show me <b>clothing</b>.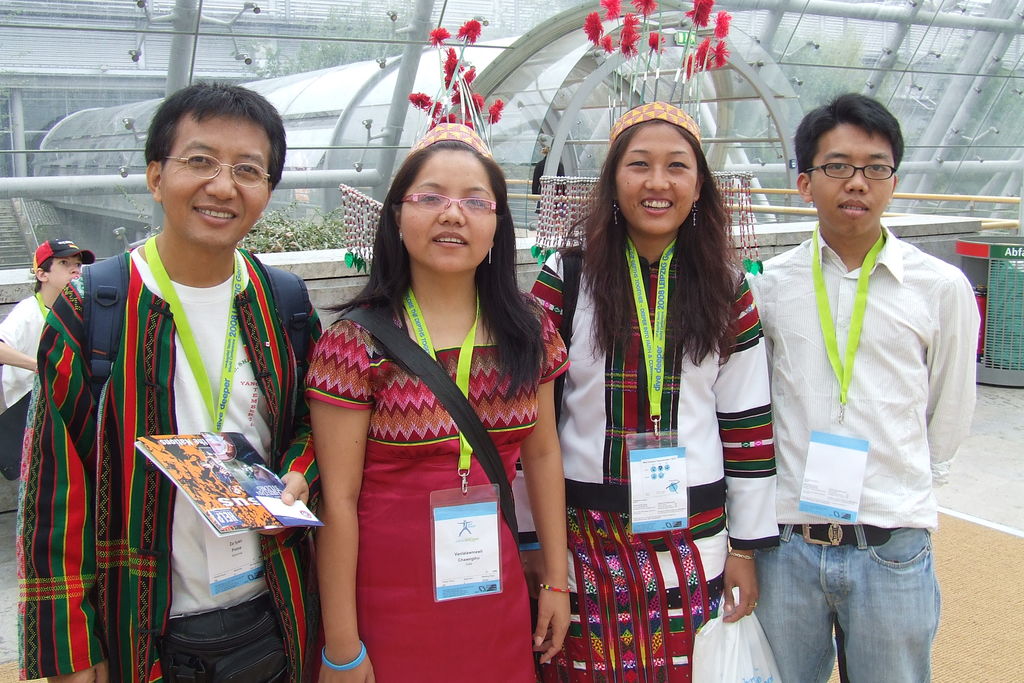
<b>clothing</b> is here: {"left": 526, "top": 231, "right": 780, "bottom": 668}.
